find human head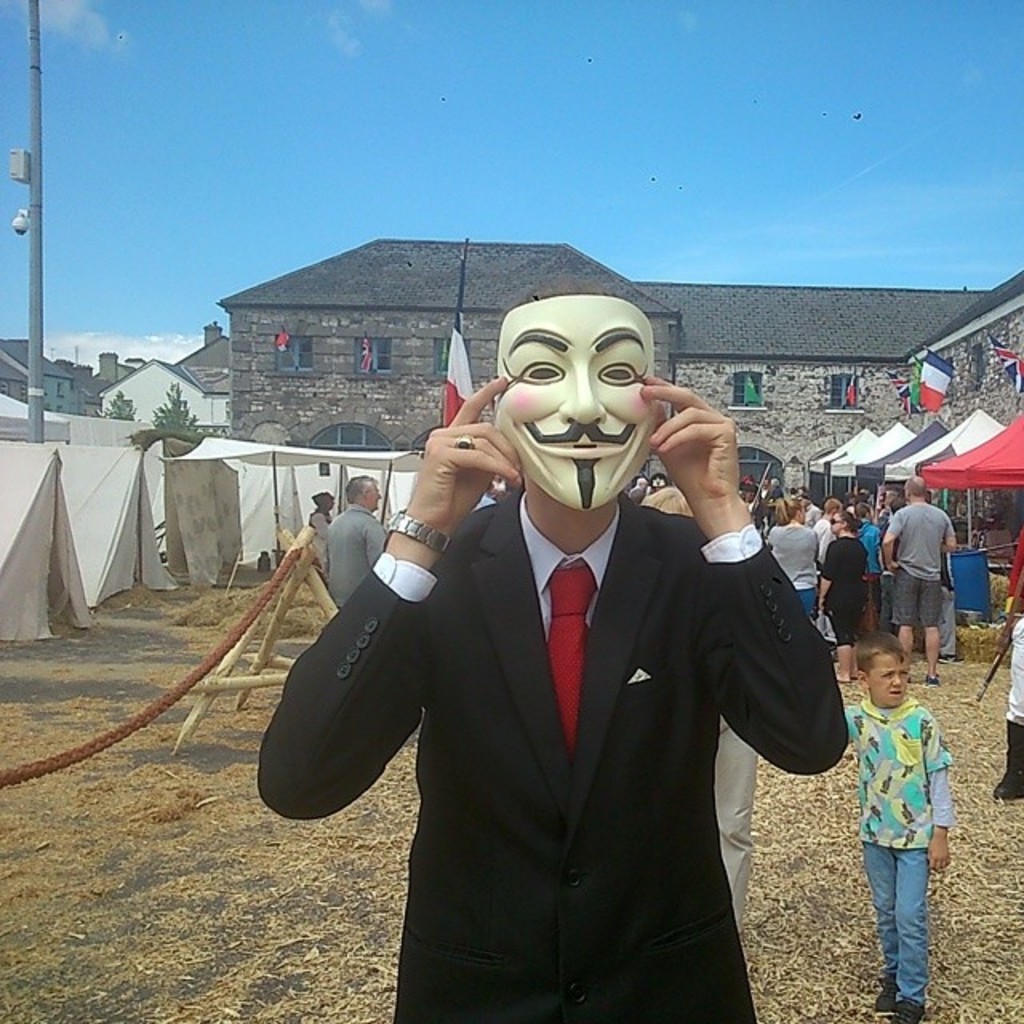
859,637,910,707
